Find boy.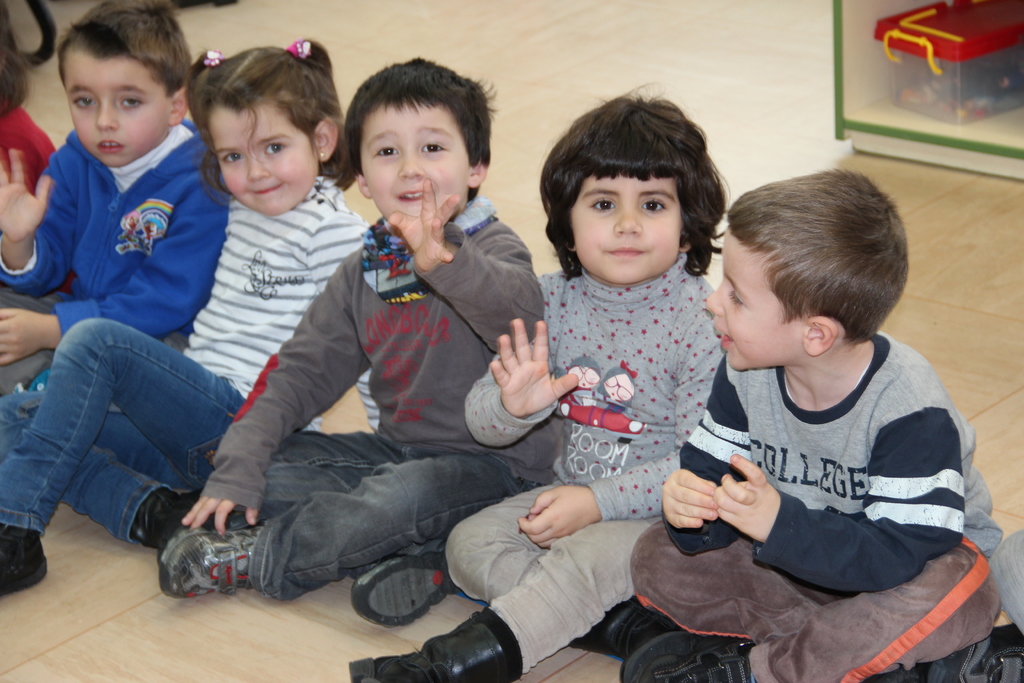
select_region(657, 168, 992, 650).
